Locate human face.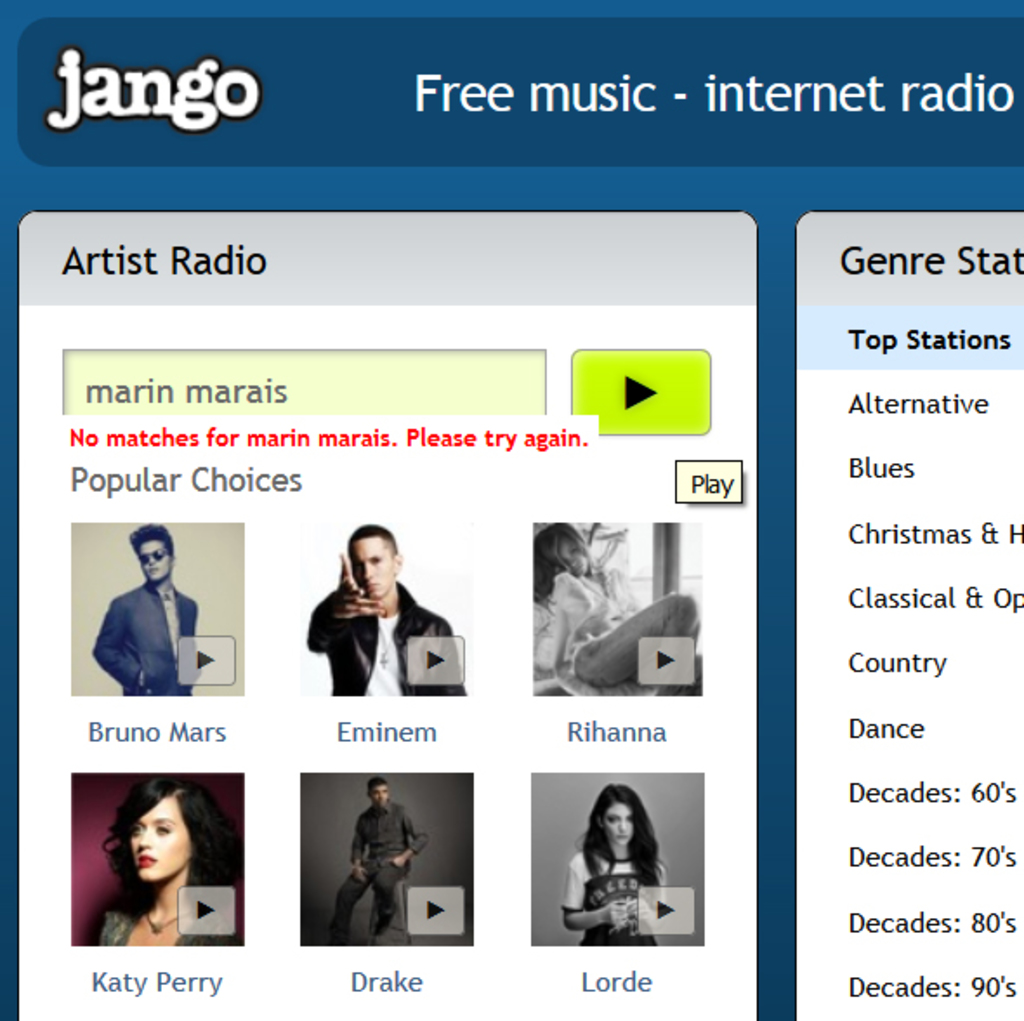
Bounding box: crop(135, 540, 168, 580).
